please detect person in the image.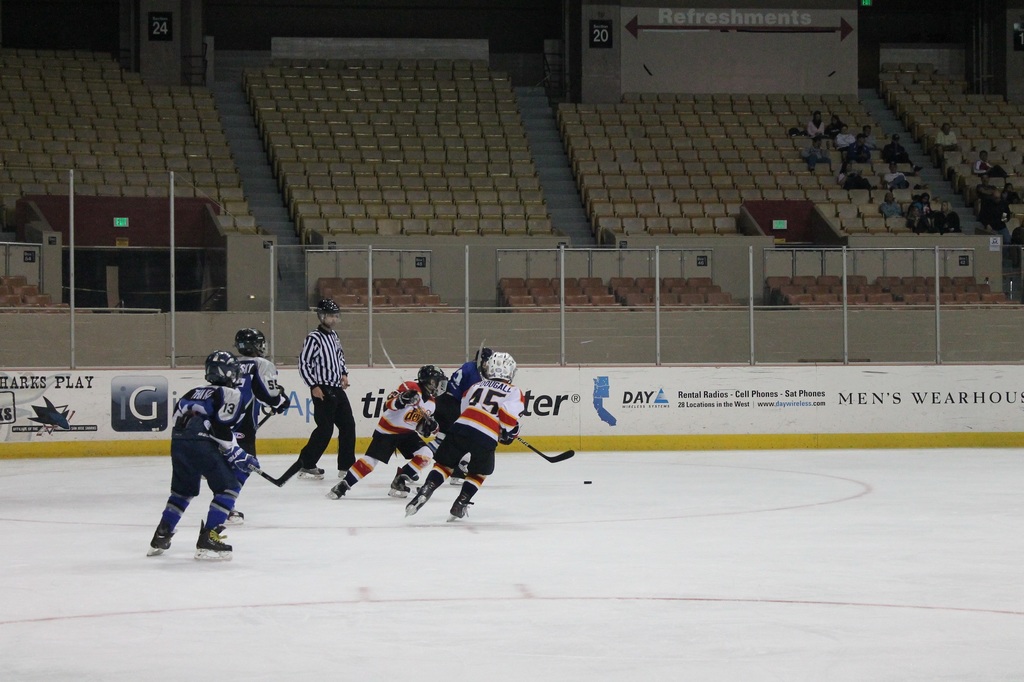
{"x1": 154, "y1": 351, "x2": 259, "y2": 569}.
